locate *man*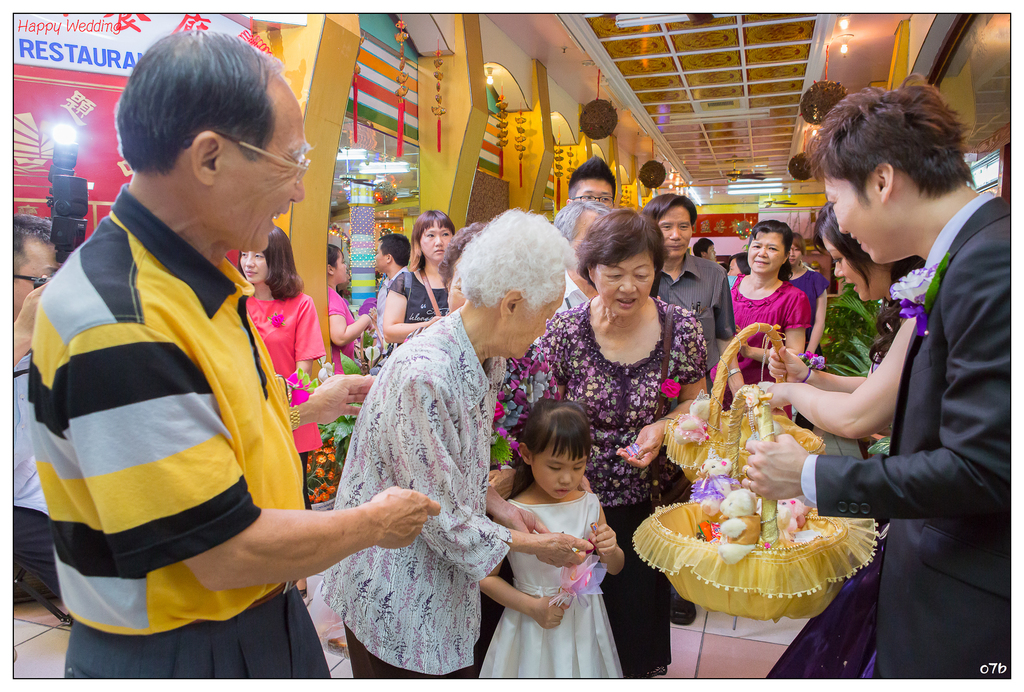
detection(689, 232, 721, 262)
